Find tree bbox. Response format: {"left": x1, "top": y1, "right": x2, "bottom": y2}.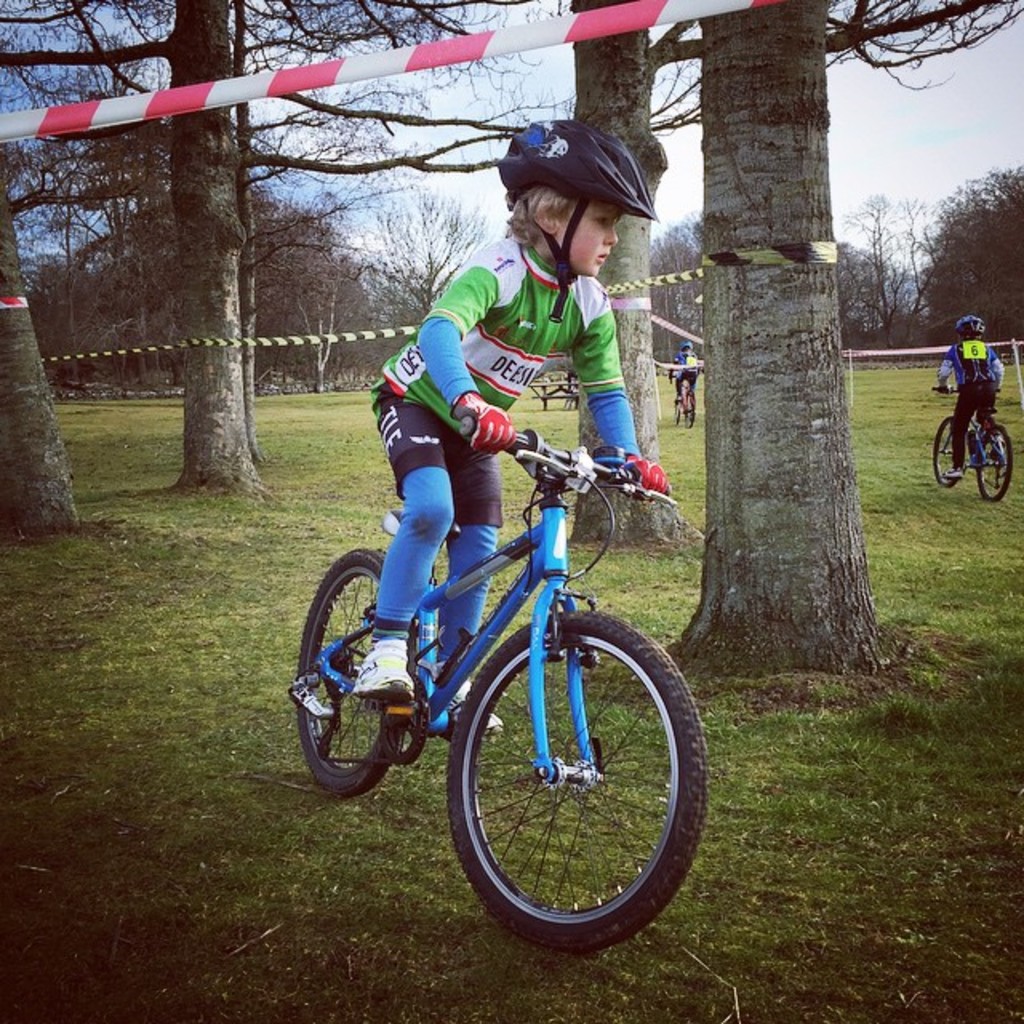
{"left": 29, "top": 34, "right": 403, "bottom": 486}.
